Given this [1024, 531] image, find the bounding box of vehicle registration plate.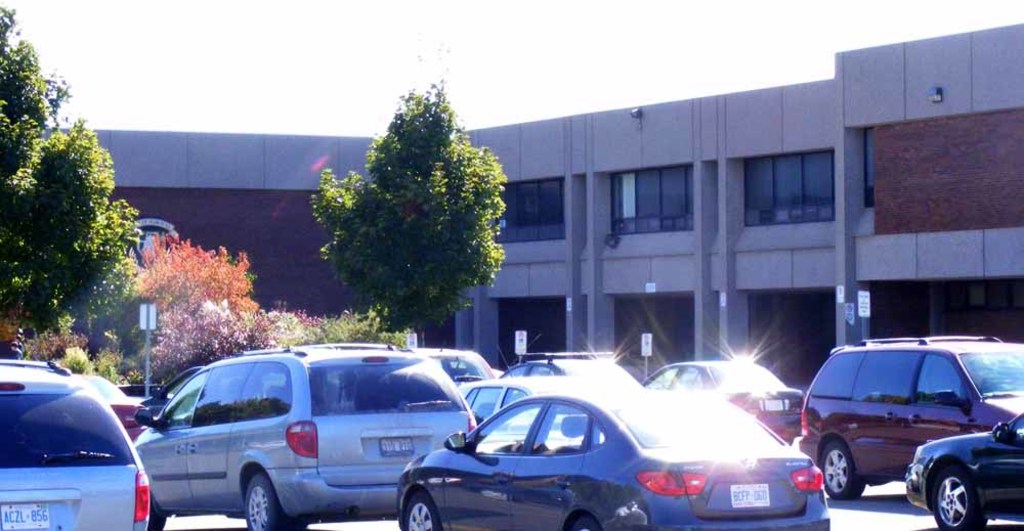
{"left": 0, "top": 500, "right": 51, "bottom": 530}.
